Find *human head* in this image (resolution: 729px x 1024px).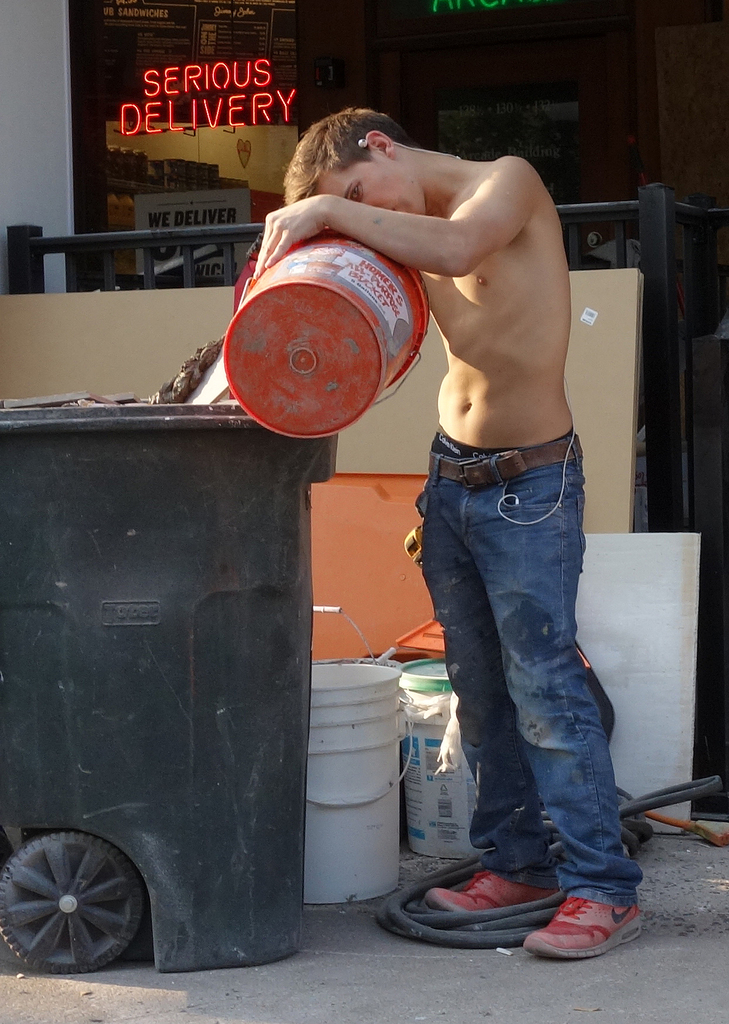
<box>288,96,429,198</box>.
